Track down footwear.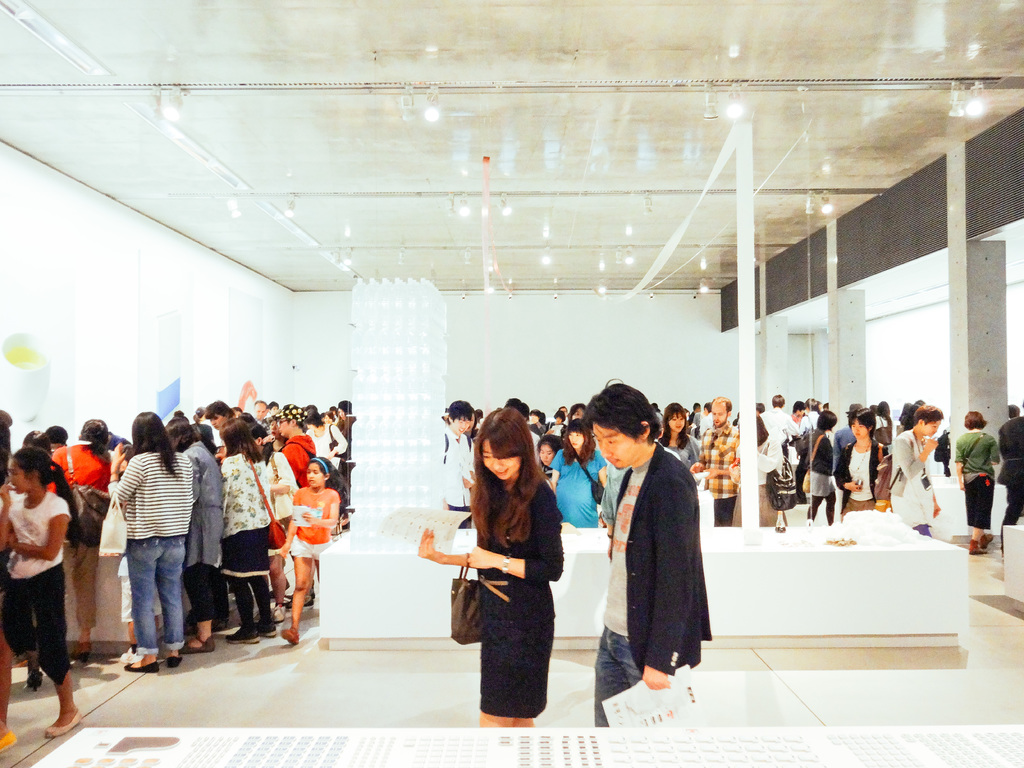
Tracked to x1=168 y1=655 x2=186 y2=668.
